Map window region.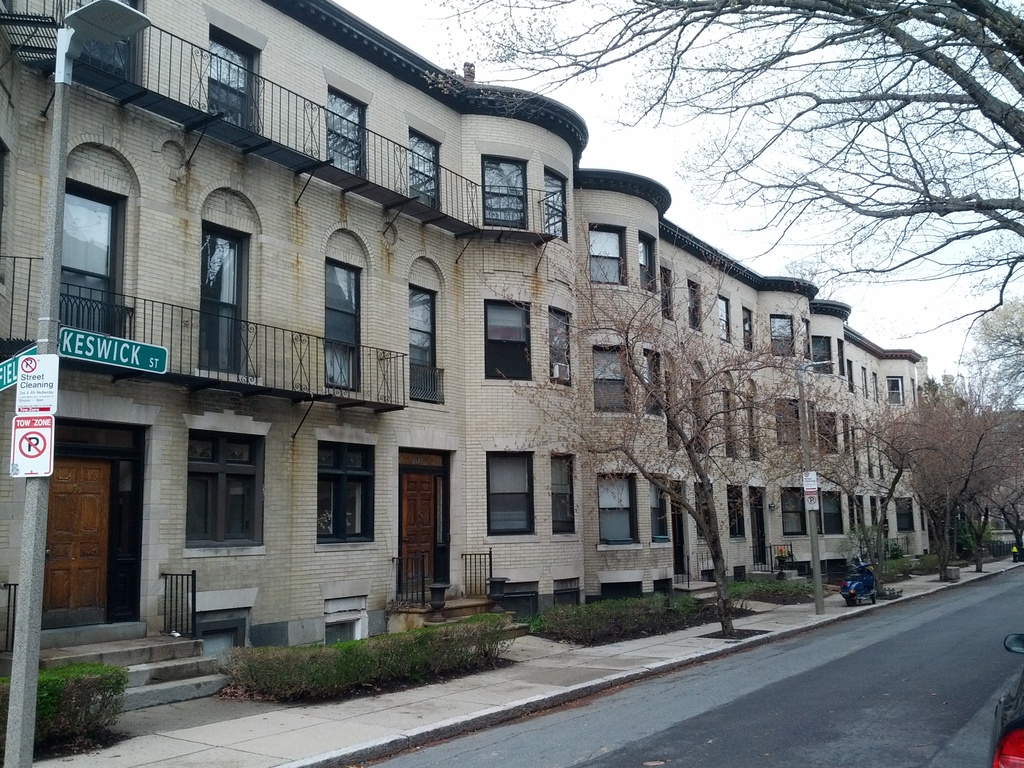
Mapped to locate(580, 470, 647, 551).
